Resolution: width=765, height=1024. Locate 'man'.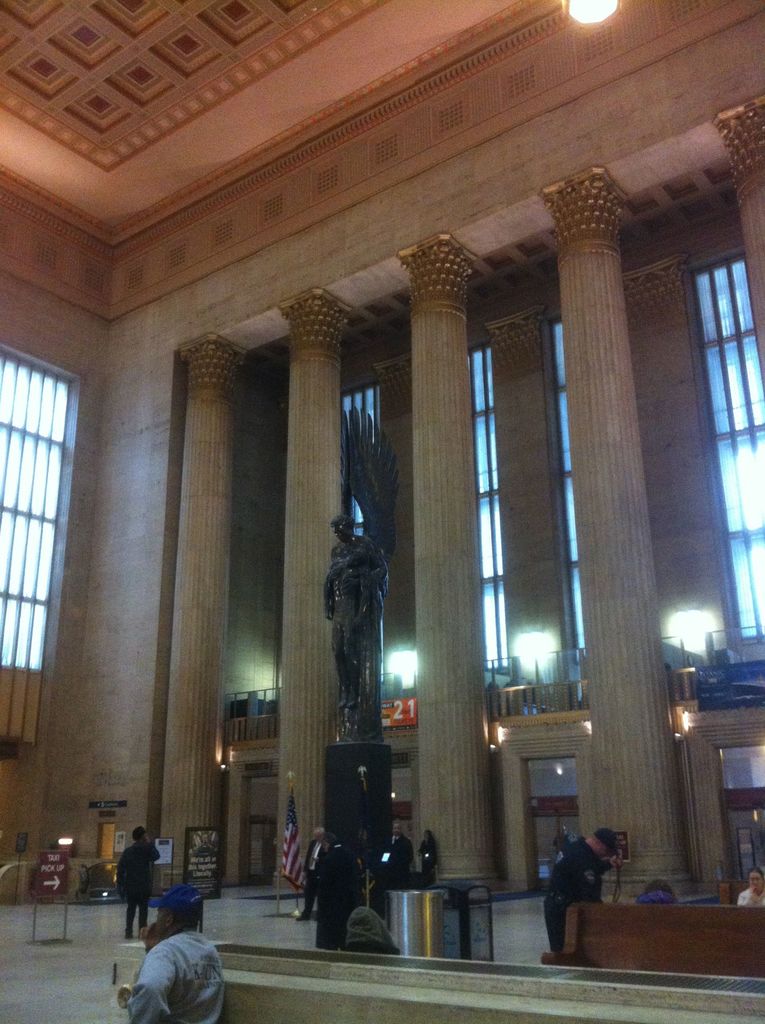
(195, 831, 216, 857).
